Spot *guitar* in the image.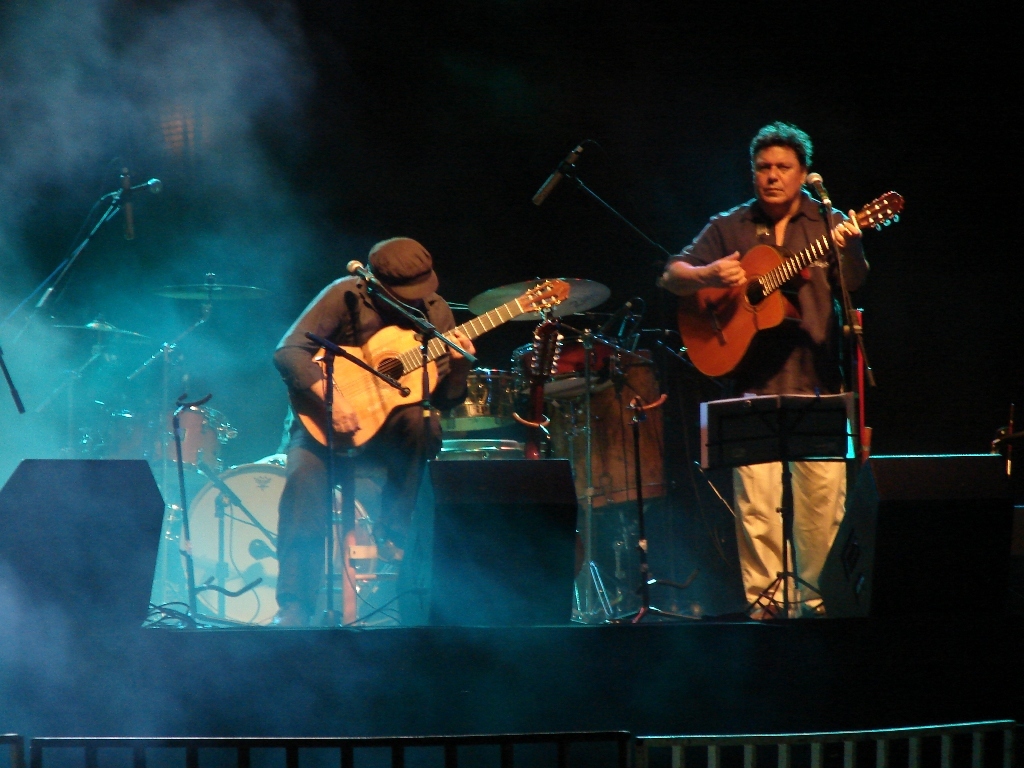
*guitar* found at [x1=512, y1=315, x2=563, y2=469].
